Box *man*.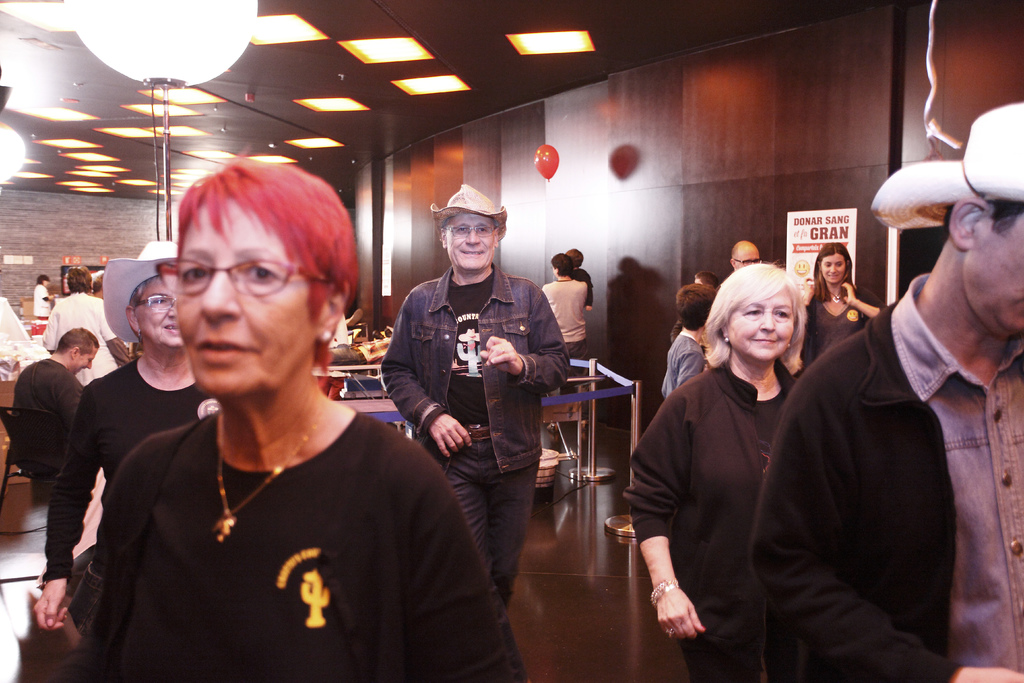
(left=730, top=239, right=762, bottom=267).
